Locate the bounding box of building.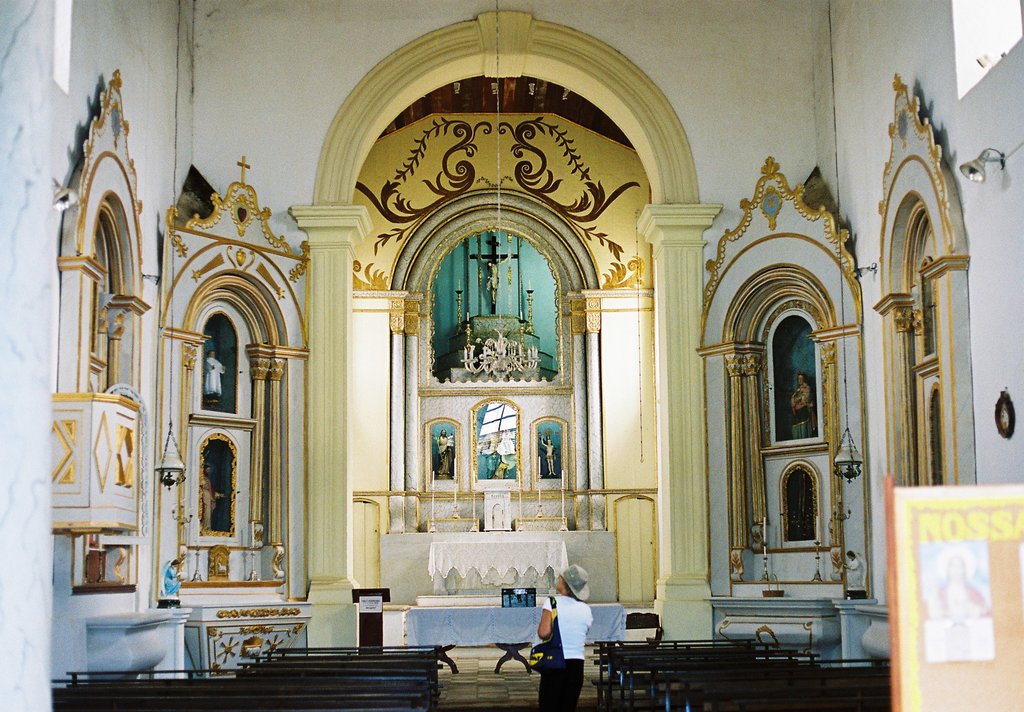
Bounding box: bbox(0, 0, 1023, 711).
